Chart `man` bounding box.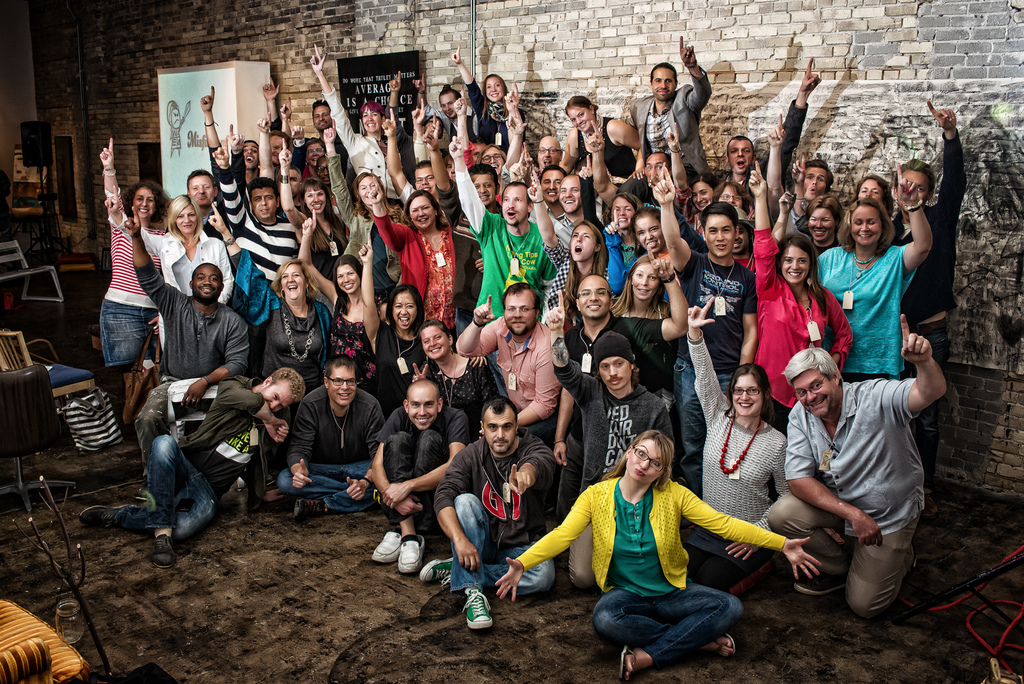
Charted: {"x1": 454, "y1": 283, "x2": 563, "y2": 501}.
